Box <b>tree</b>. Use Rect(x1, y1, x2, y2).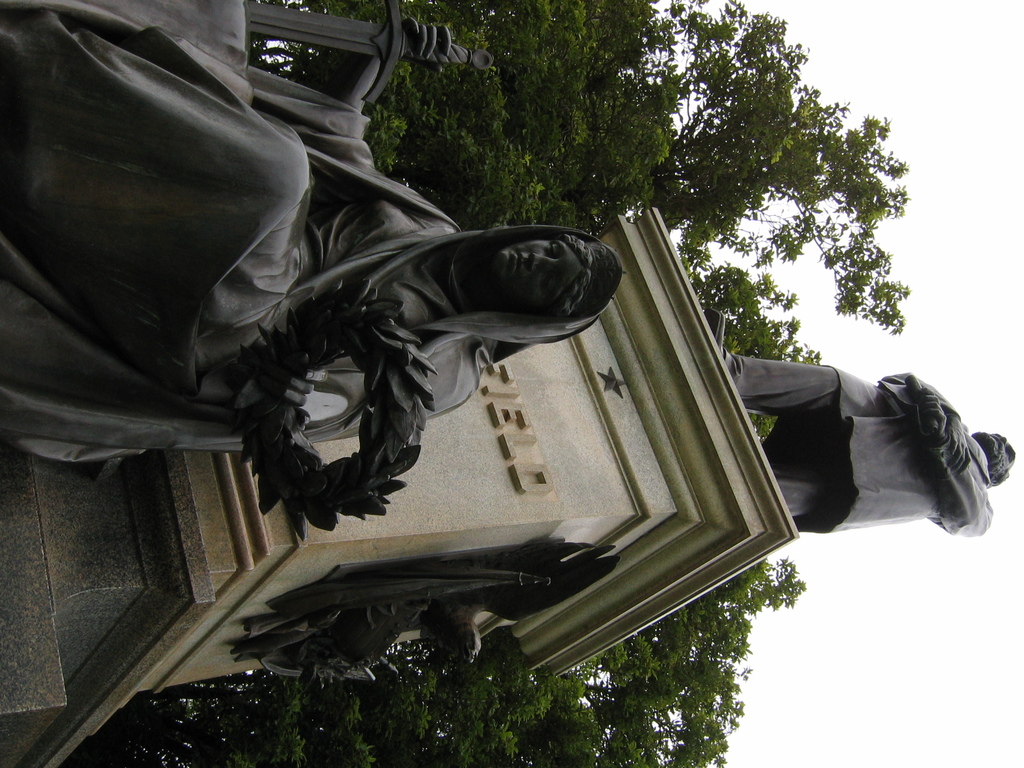
Rect(246, 0, 678, 244).
